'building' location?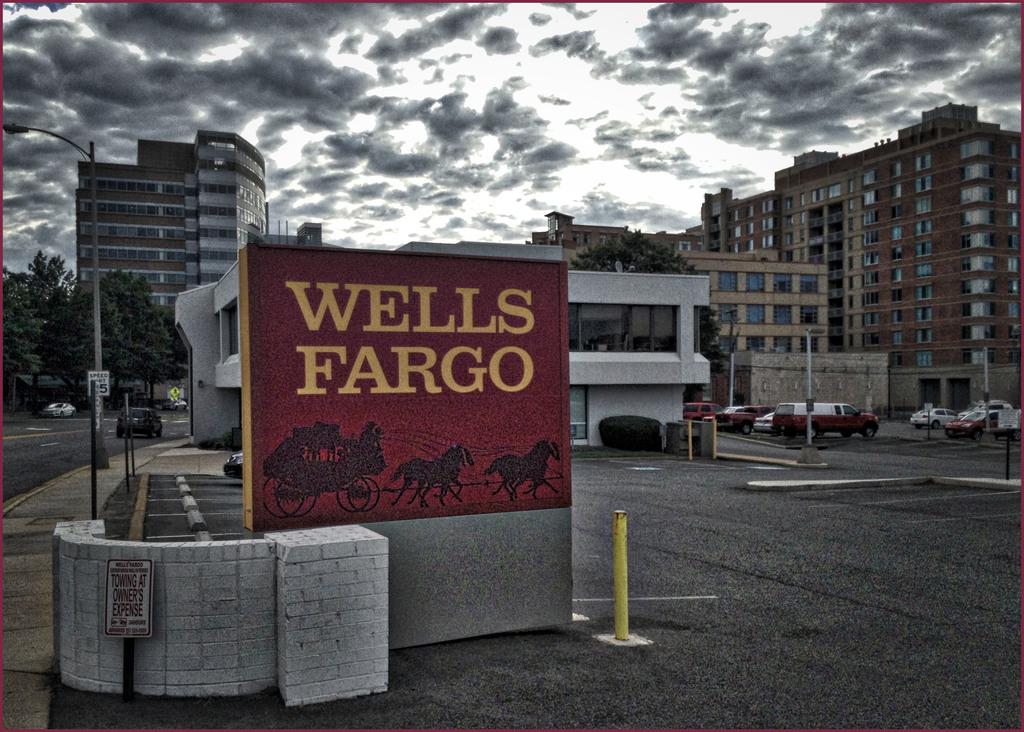
bbox=(79, 131, 268, 313)
